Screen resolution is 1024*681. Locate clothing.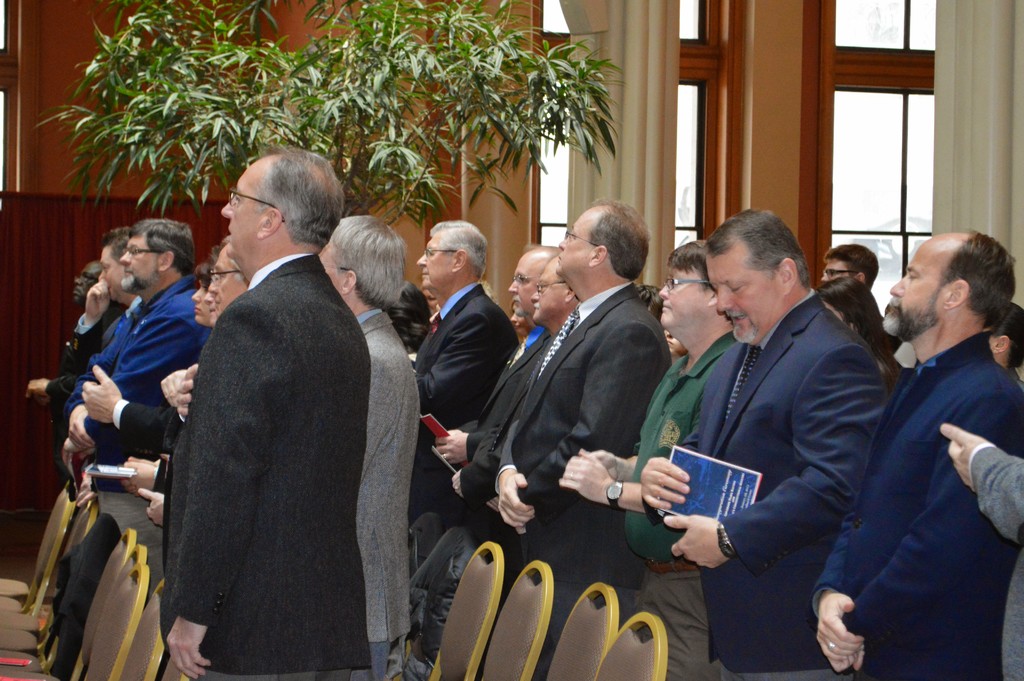
422 297 493 516.
